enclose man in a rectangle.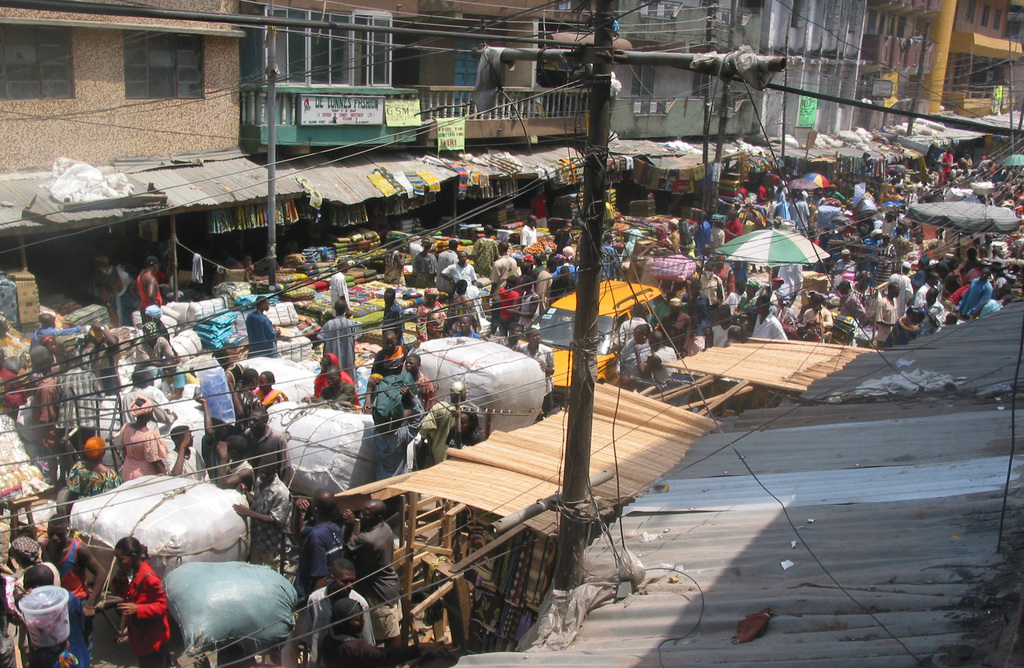
locate(600, 234, 623, 277).
